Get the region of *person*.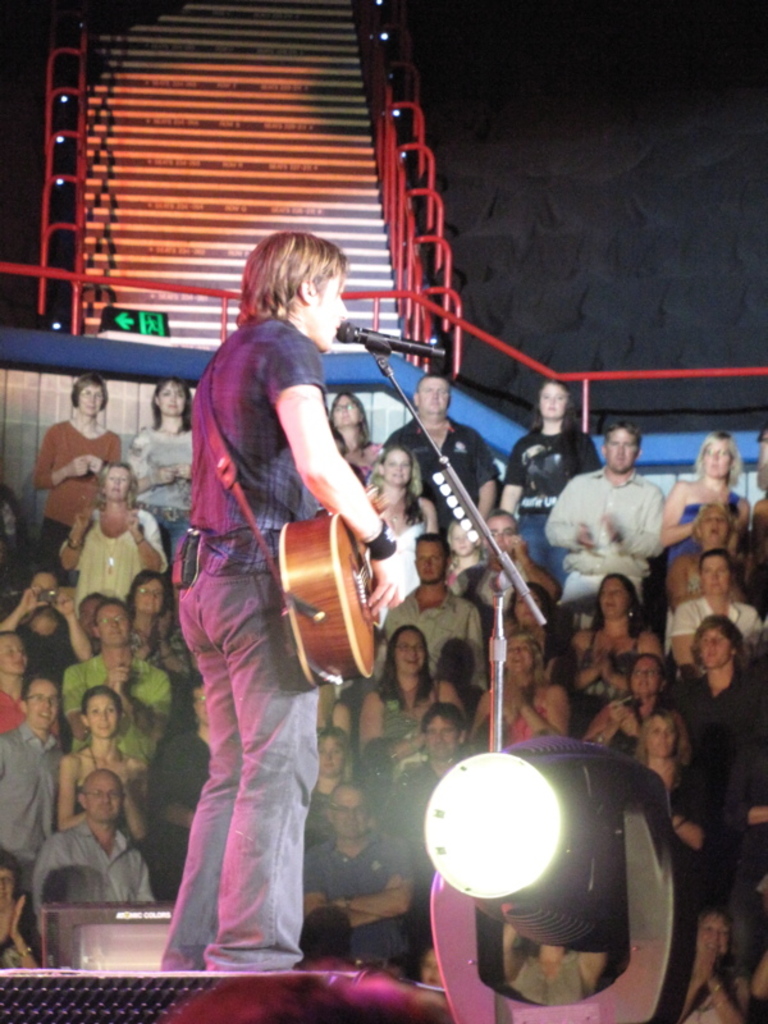
left=358, top=625, right=468, bottom=797.
